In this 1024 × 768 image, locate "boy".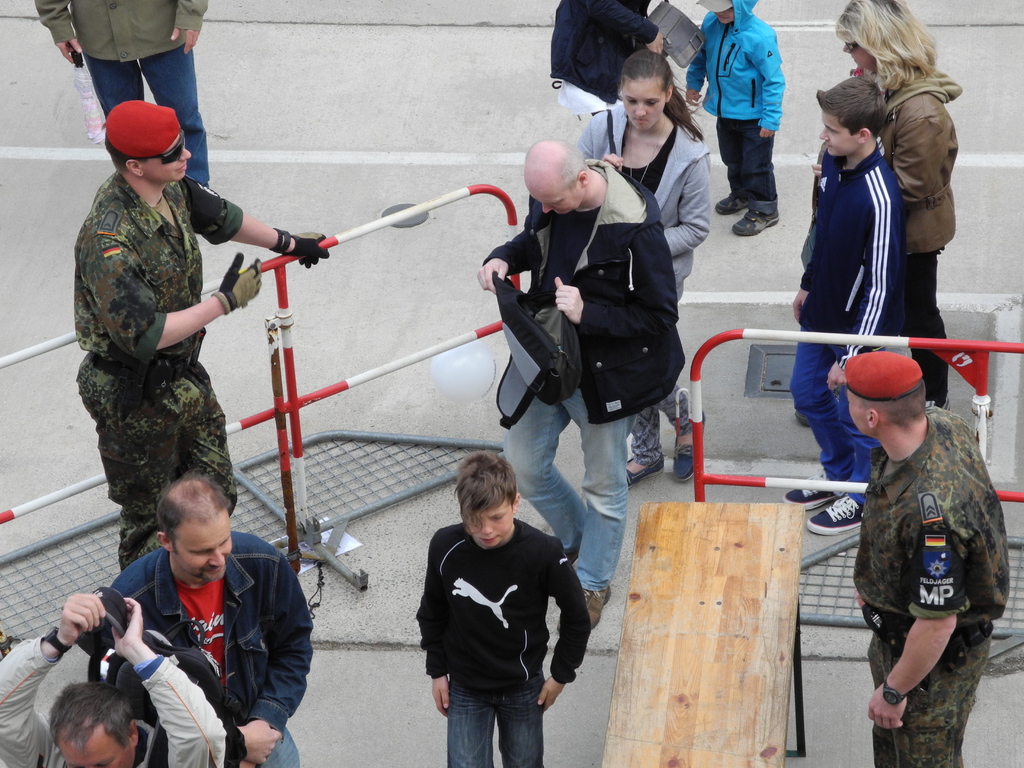
Bounding box: select_region(676, 0, 799, 245).
